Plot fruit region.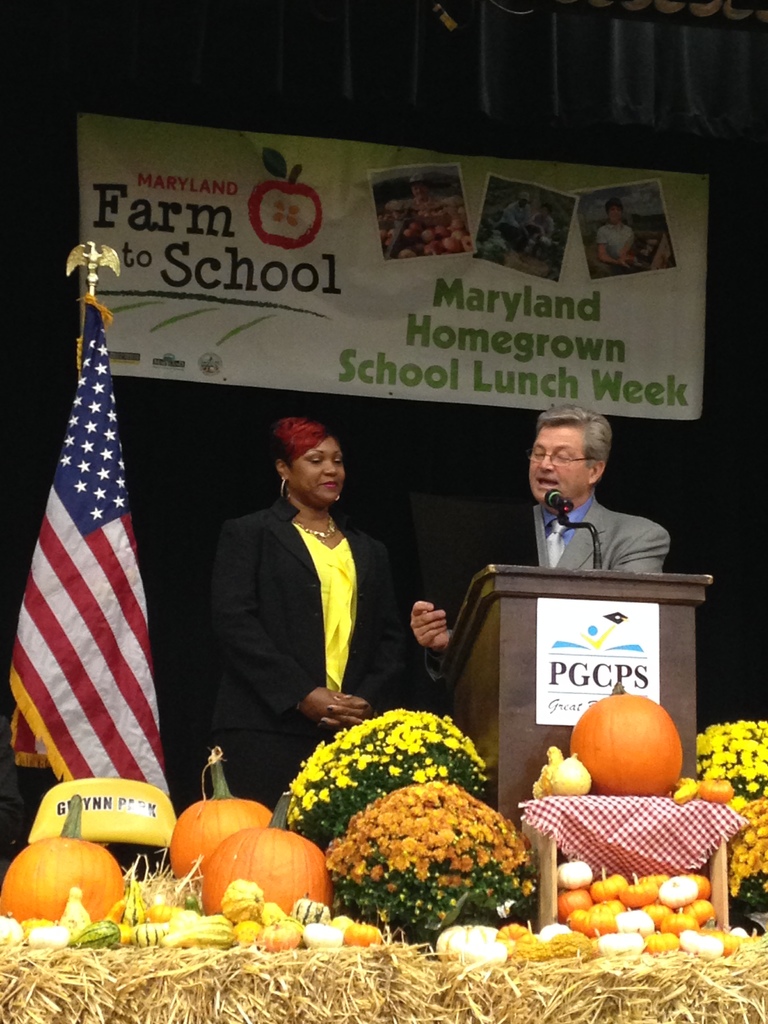
Plotted at l=2, t=795, r=135, b=917.
